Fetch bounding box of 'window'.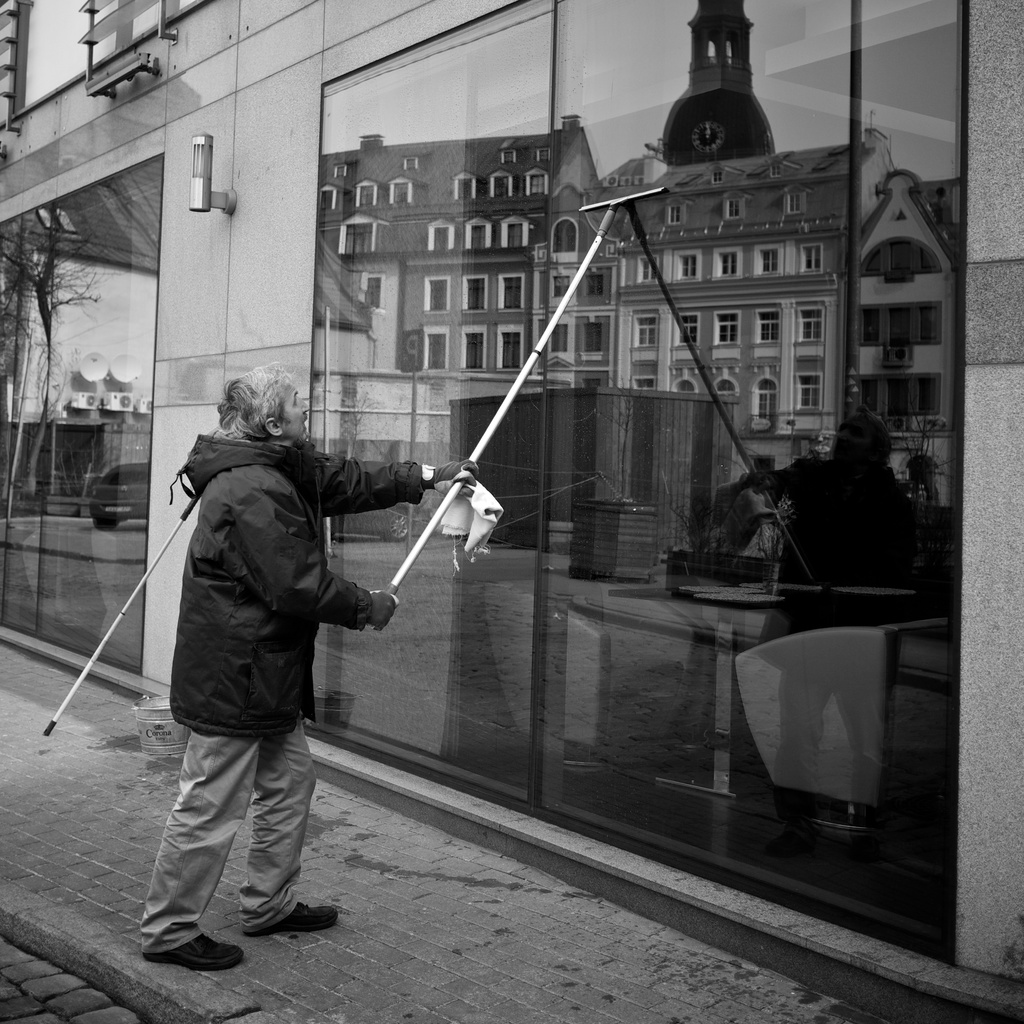
Bbox: {"left": 502, "top": 152, "right": 517, "bottom": 162}.
